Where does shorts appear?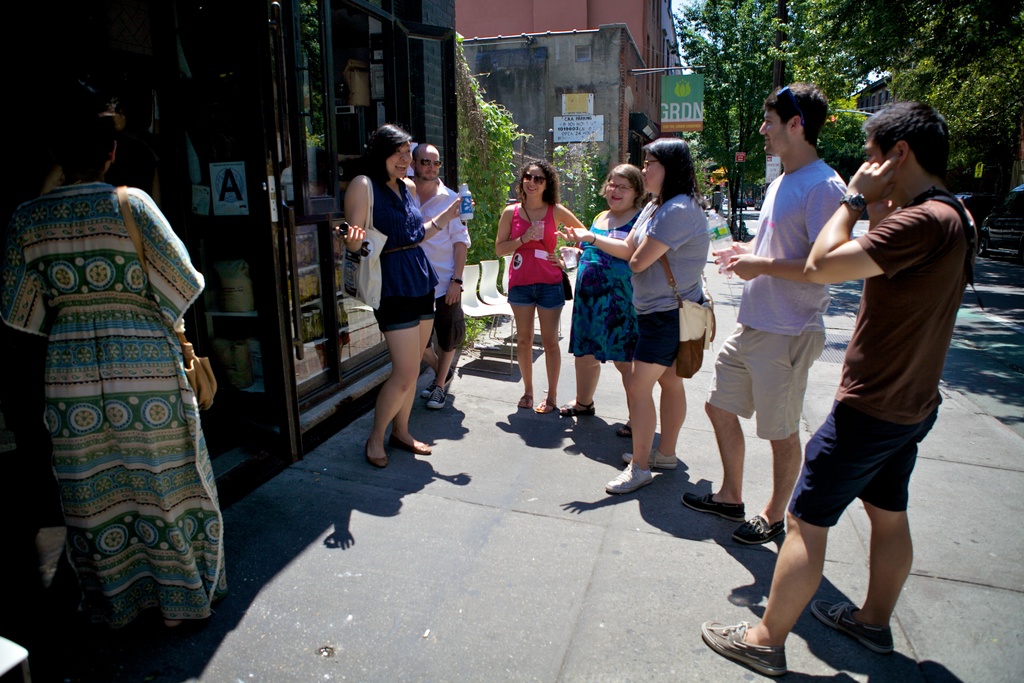
Appears at bbox=[708, 334, 829, 437].
